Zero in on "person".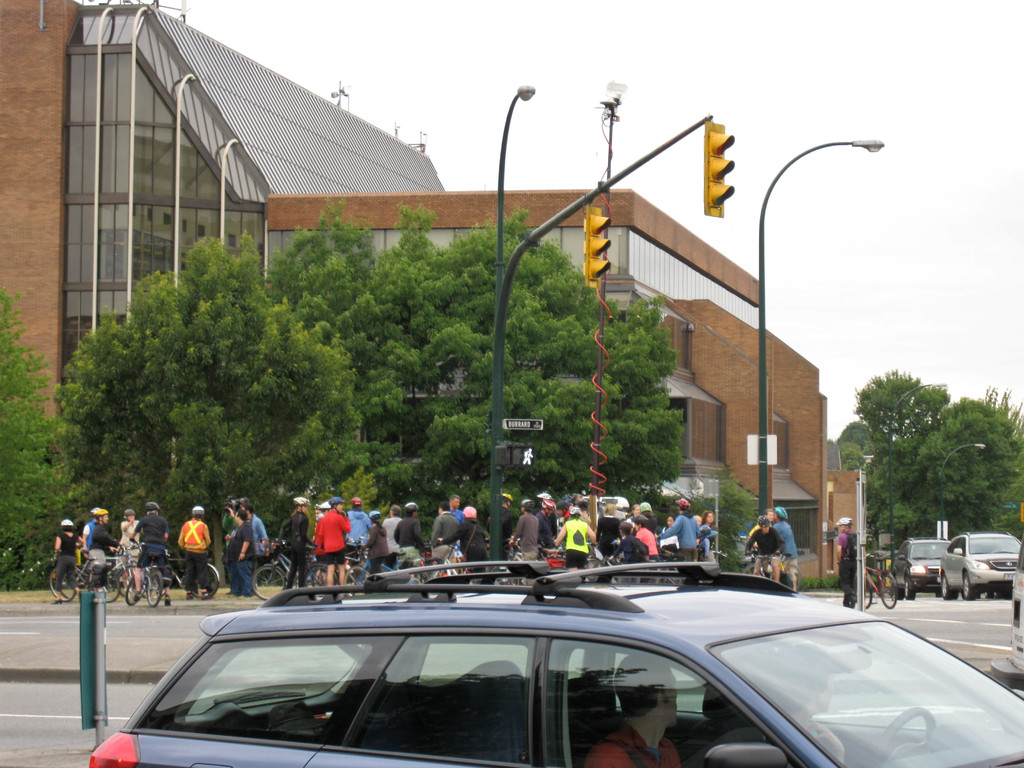
Zeroed in: box(117, 507, 143, 602).
